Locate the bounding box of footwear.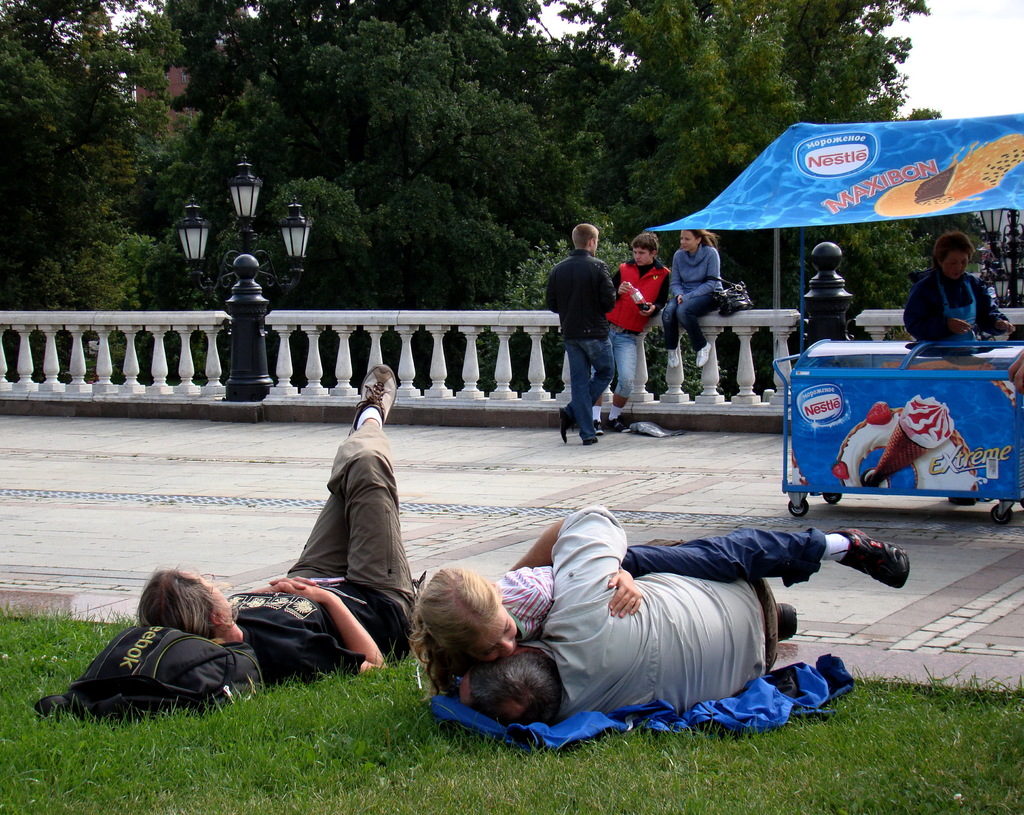
Bounding box: Rect(832, 522, 913, 592).
